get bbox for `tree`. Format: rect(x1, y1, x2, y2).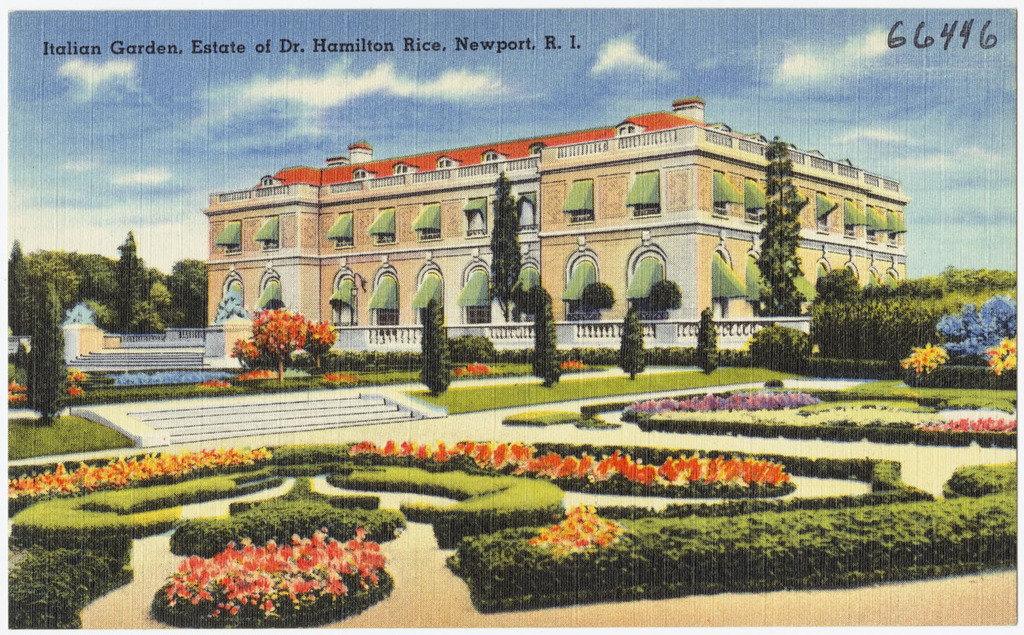
rect(647, 280, 683, 314).
